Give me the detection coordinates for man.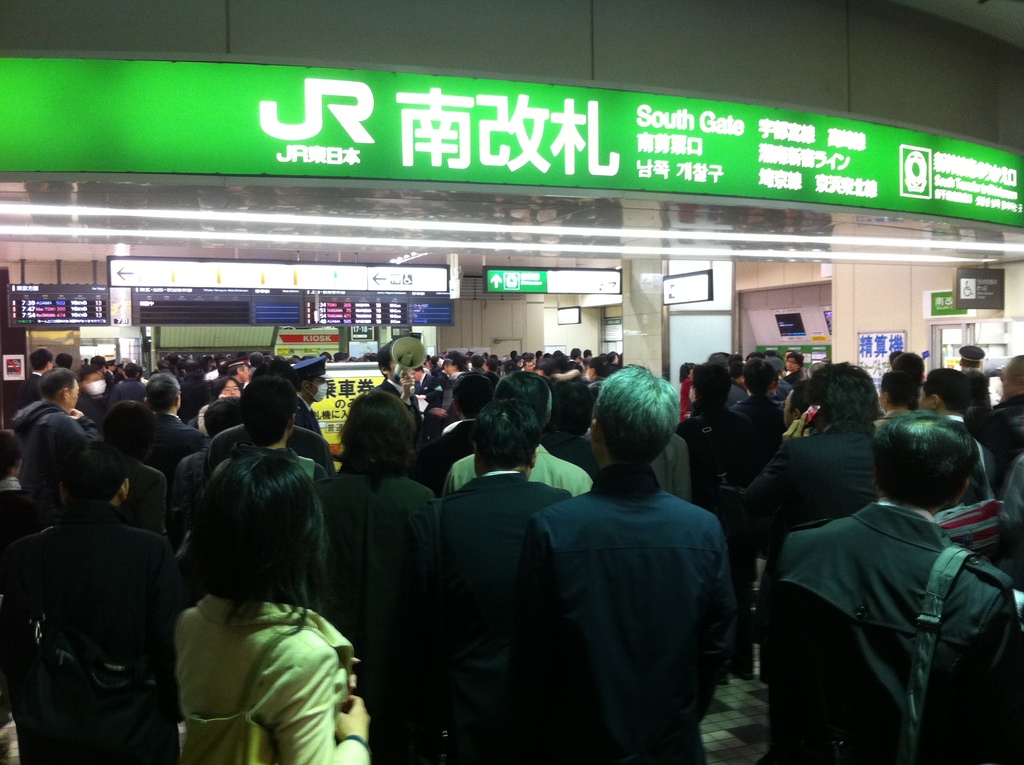
{"x1": 378, "y1": 350, "x2": 441, "y2": 437}.
